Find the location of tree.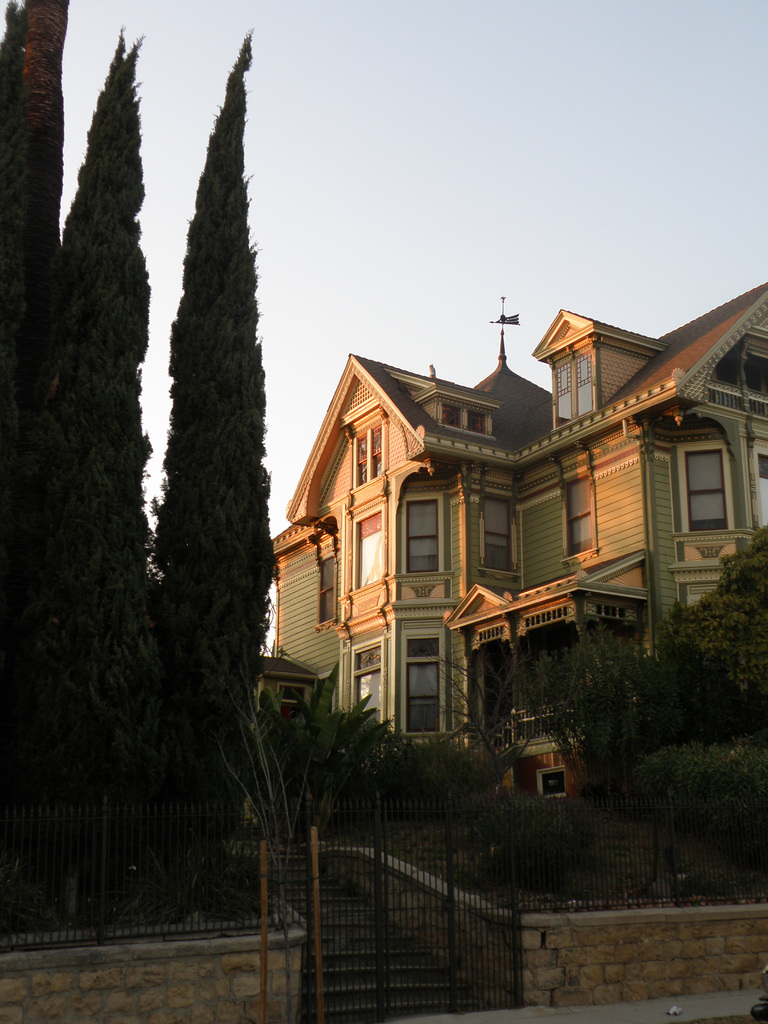
Location: detection(58, 35, 143, 599).
